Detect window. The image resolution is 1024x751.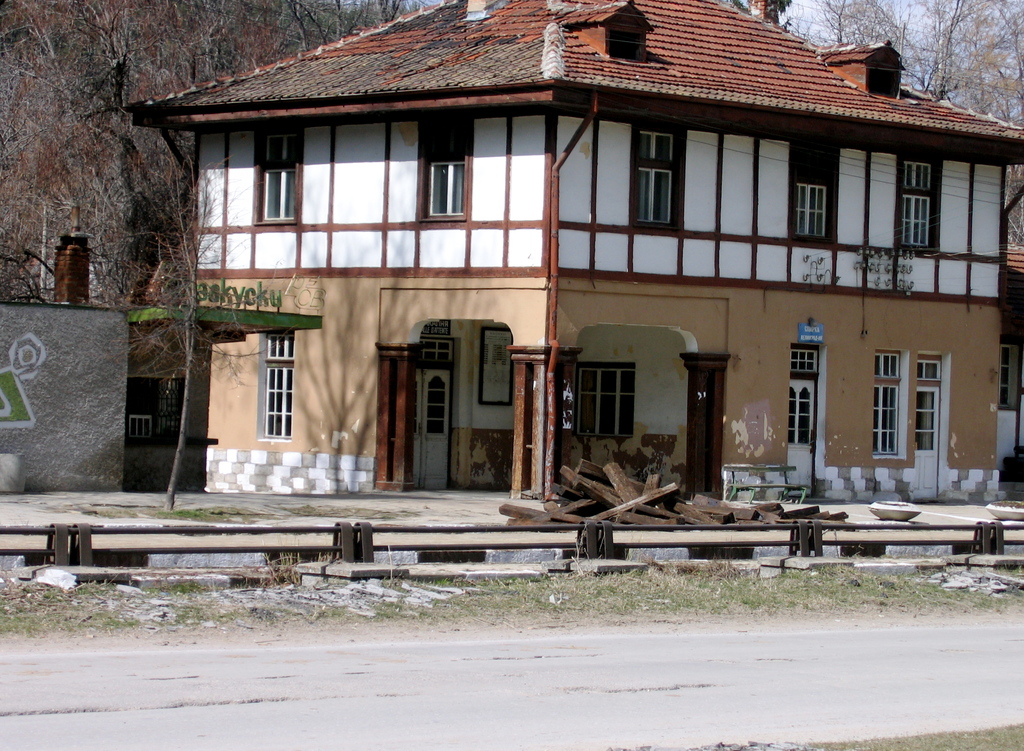
rect(260, 168, 294, 226).
